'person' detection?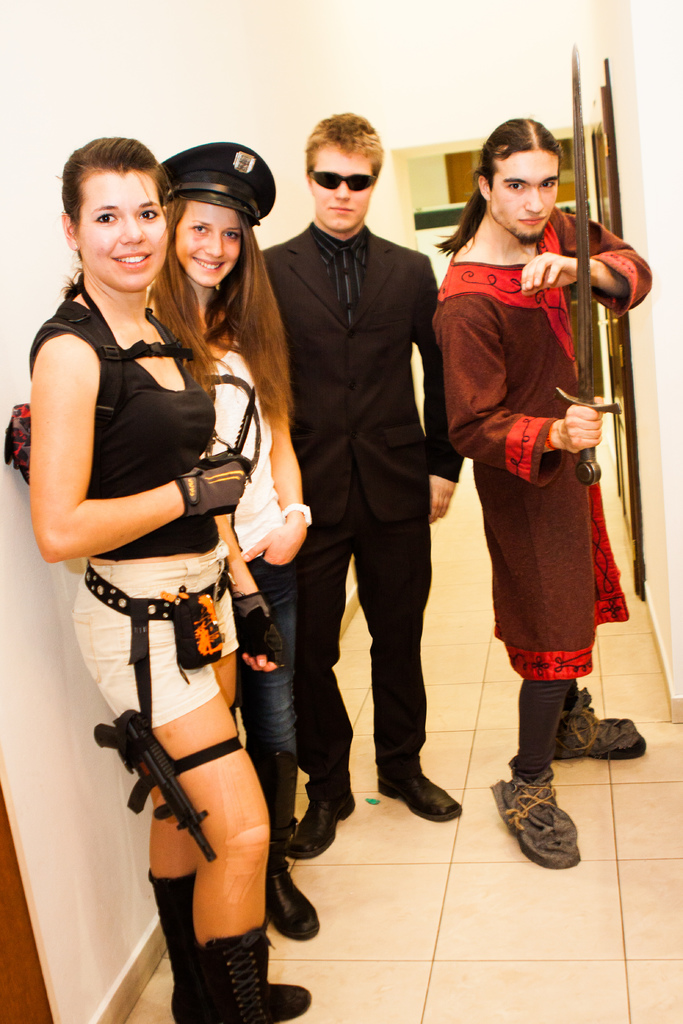
Rect(434, 105, 641, 865)
